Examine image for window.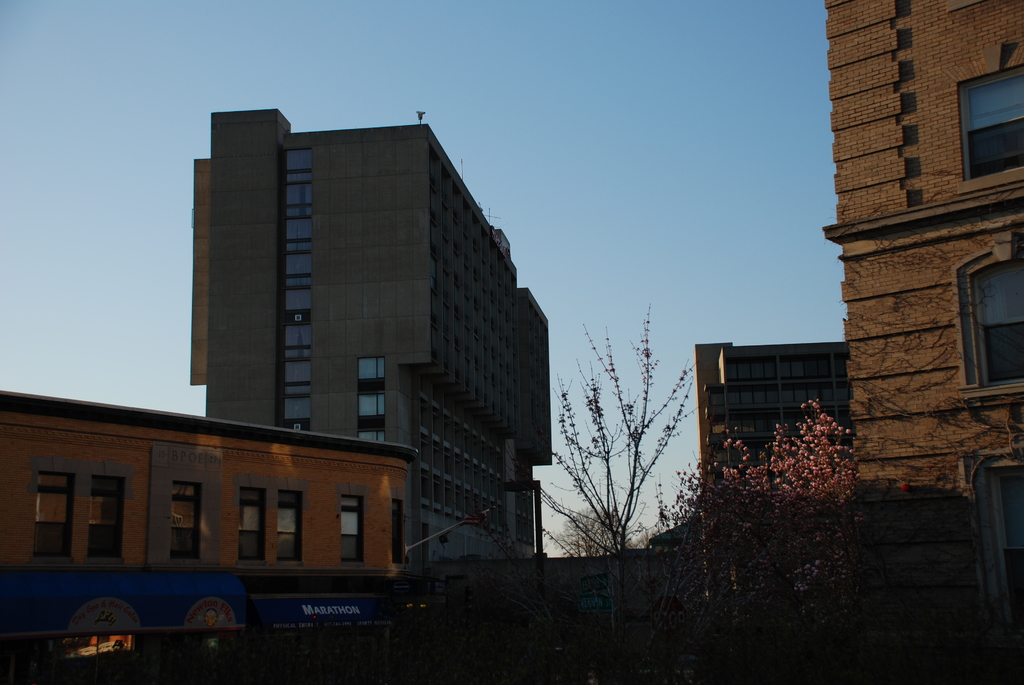
Examination result: pyautogui.locateOnScreen(92, 478, 127, 564).
